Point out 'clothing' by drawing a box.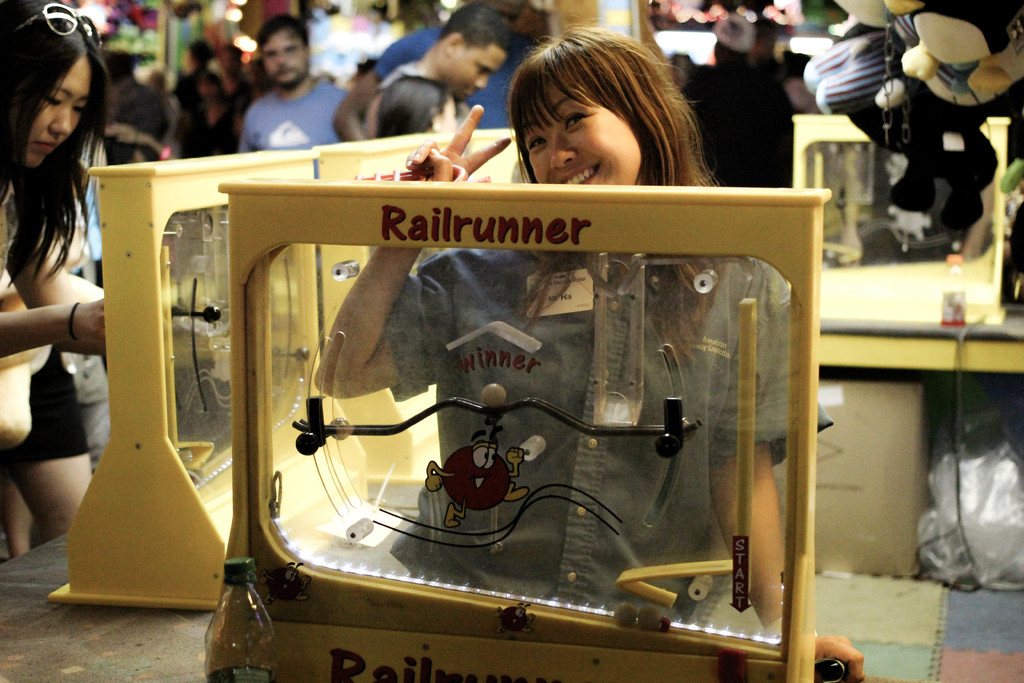
region(235, 72, 362, 151).
